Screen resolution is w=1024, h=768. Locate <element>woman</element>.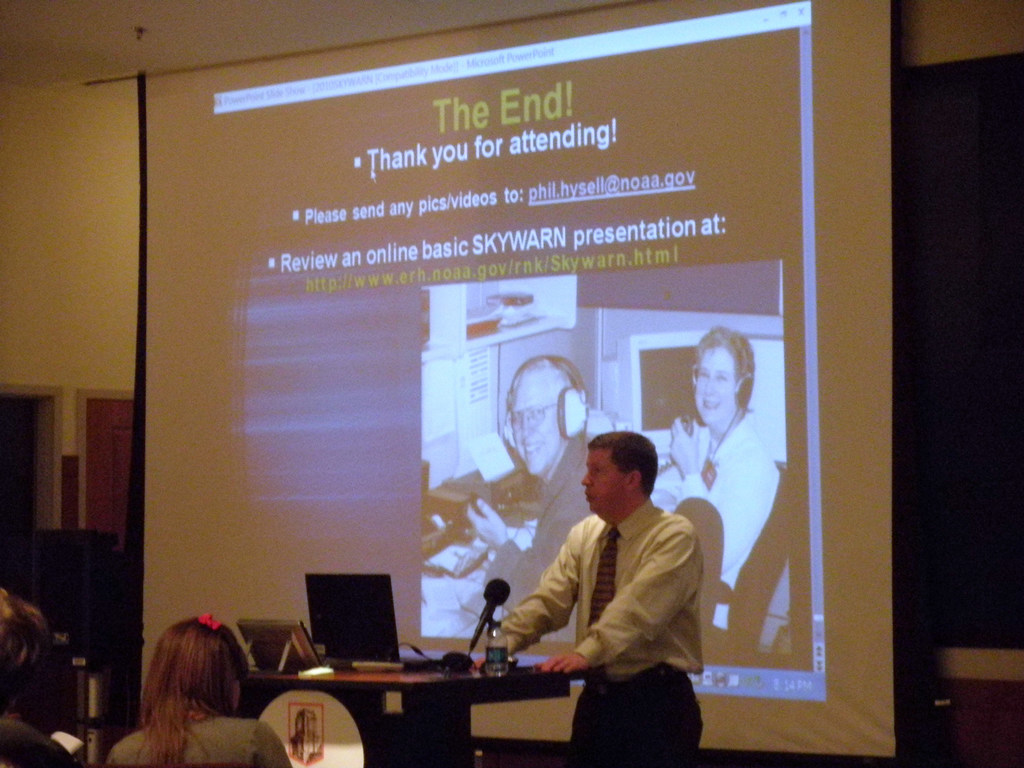
x1=655, y1=331, x2=788, y2=637.
